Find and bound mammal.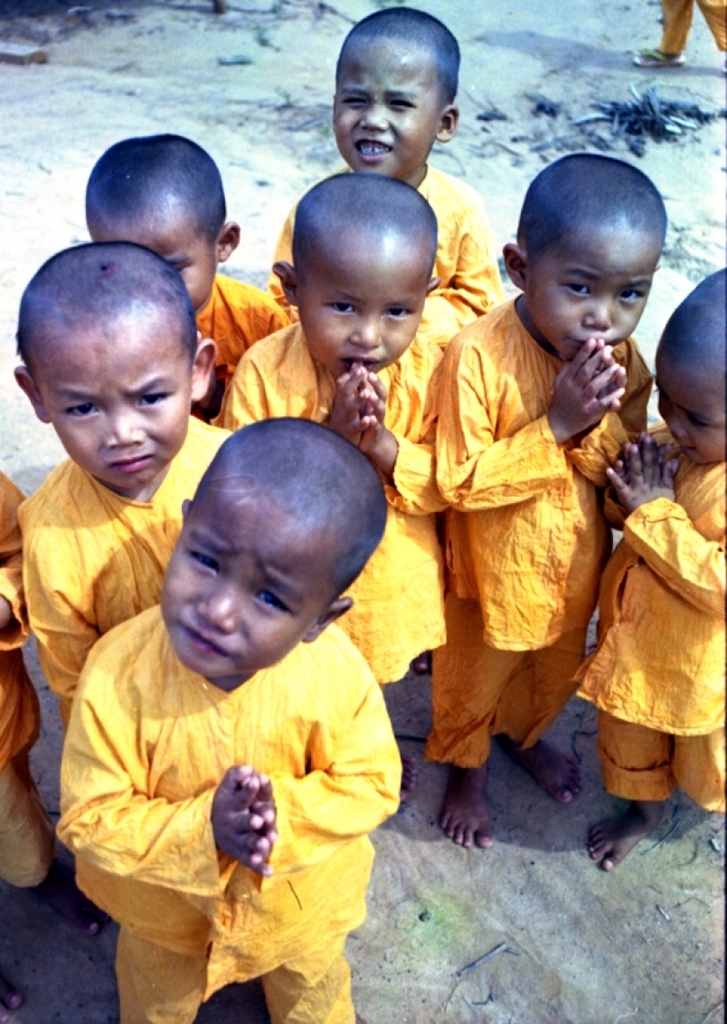
Bound: [x1=435, y1=151, x2=670, y2=850].
